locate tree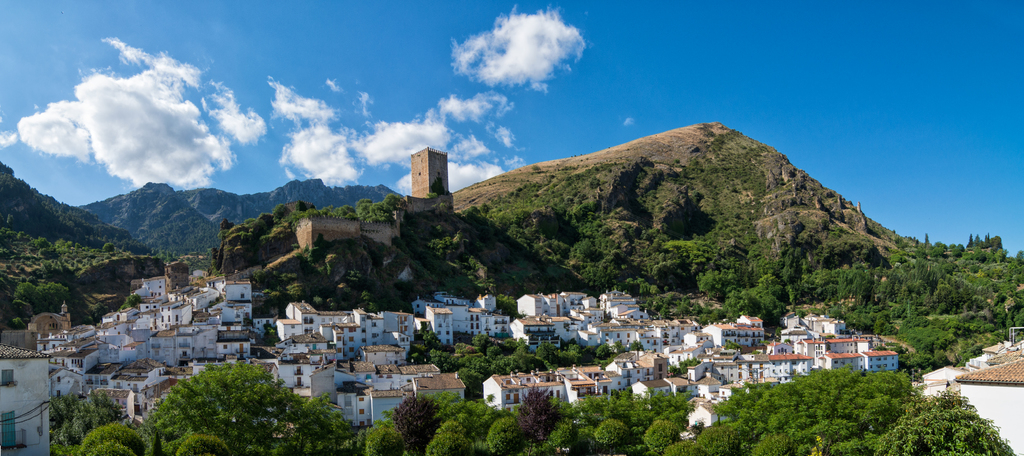
<region>36, 280, 69, 314</region>
